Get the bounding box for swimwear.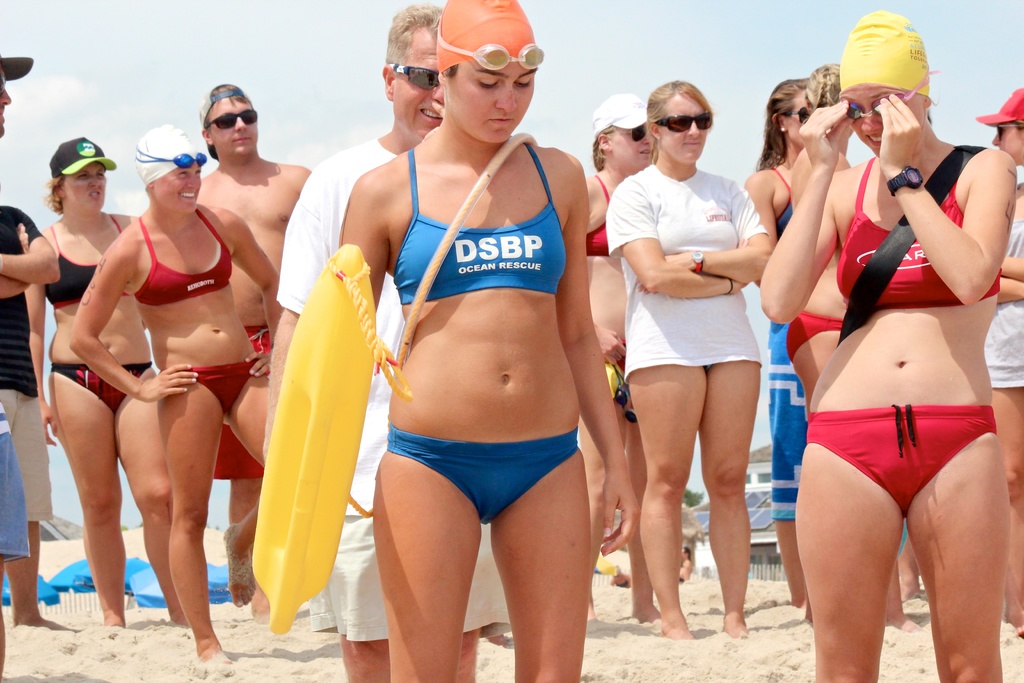
pyautogui.locateOnScreen(45, 213, 125, 310).
